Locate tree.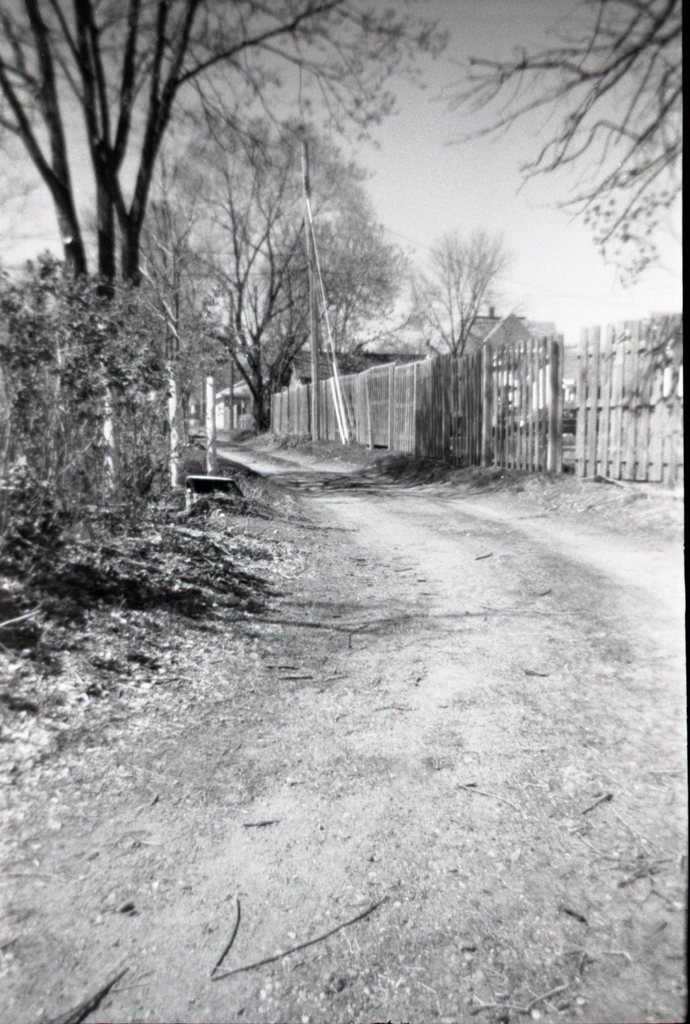
Bounding box: select_region(0, 230, 224, 650).
